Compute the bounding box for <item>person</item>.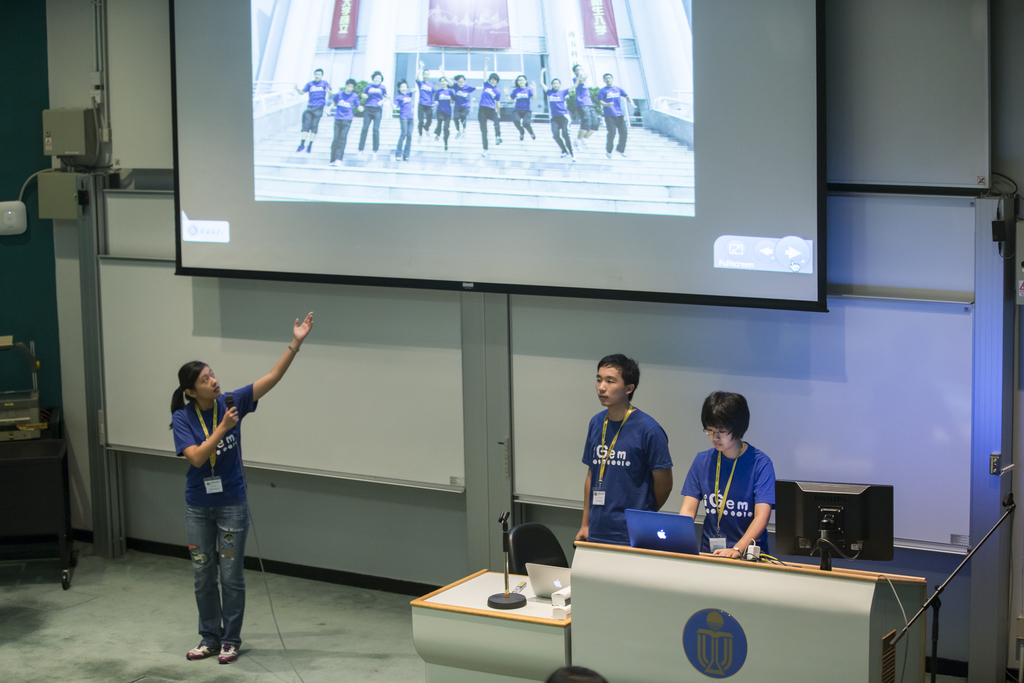
bbox(540, 69, 576, 154).
